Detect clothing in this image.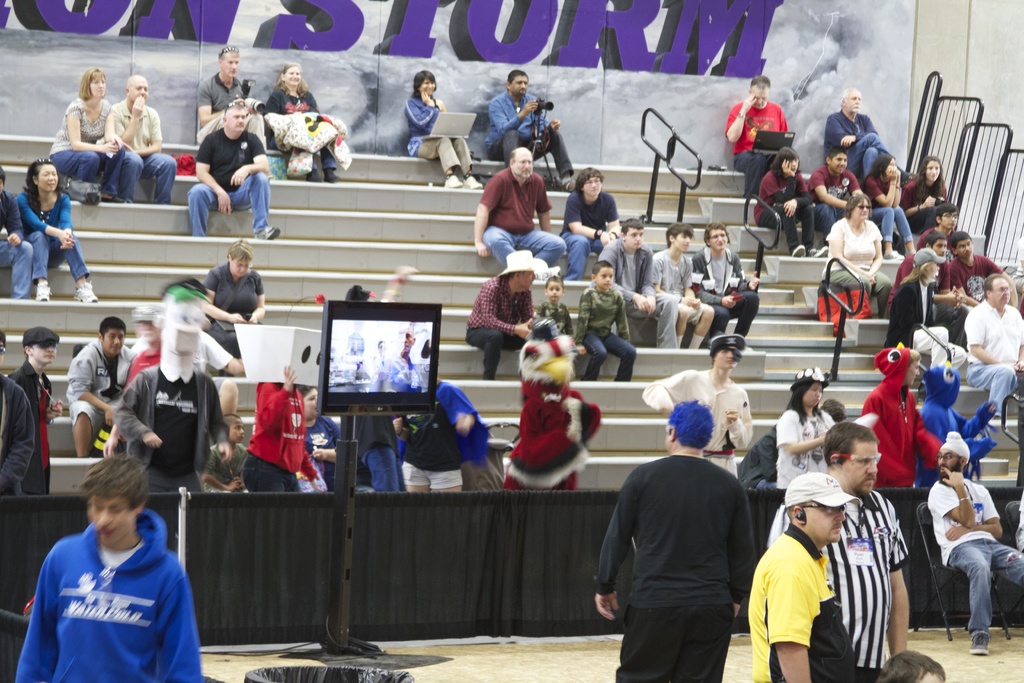
Detection: bbox=[948, 253, 1004, 286].
